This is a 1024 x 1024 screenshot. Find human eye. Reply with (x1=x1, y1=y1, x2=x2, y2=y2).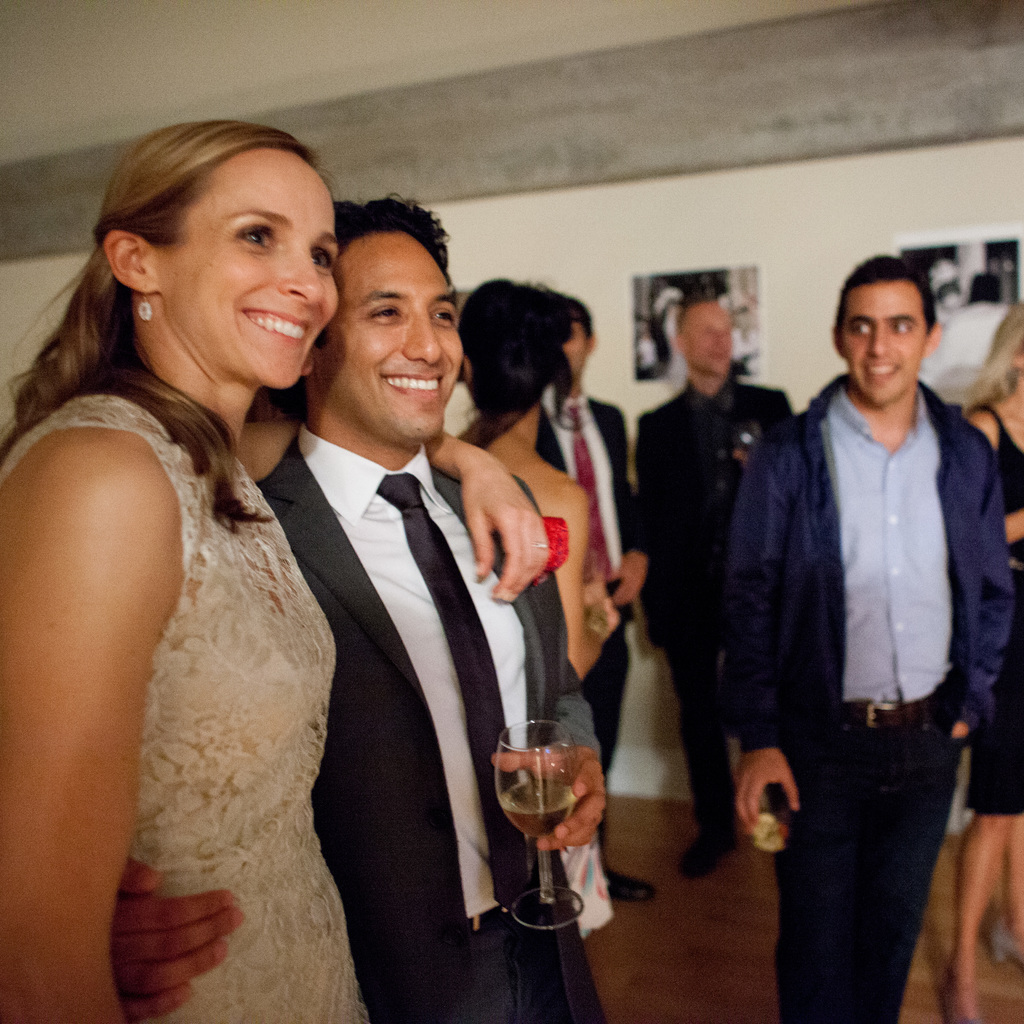
(x1=363, y1=296, x2=404, y2=328).
